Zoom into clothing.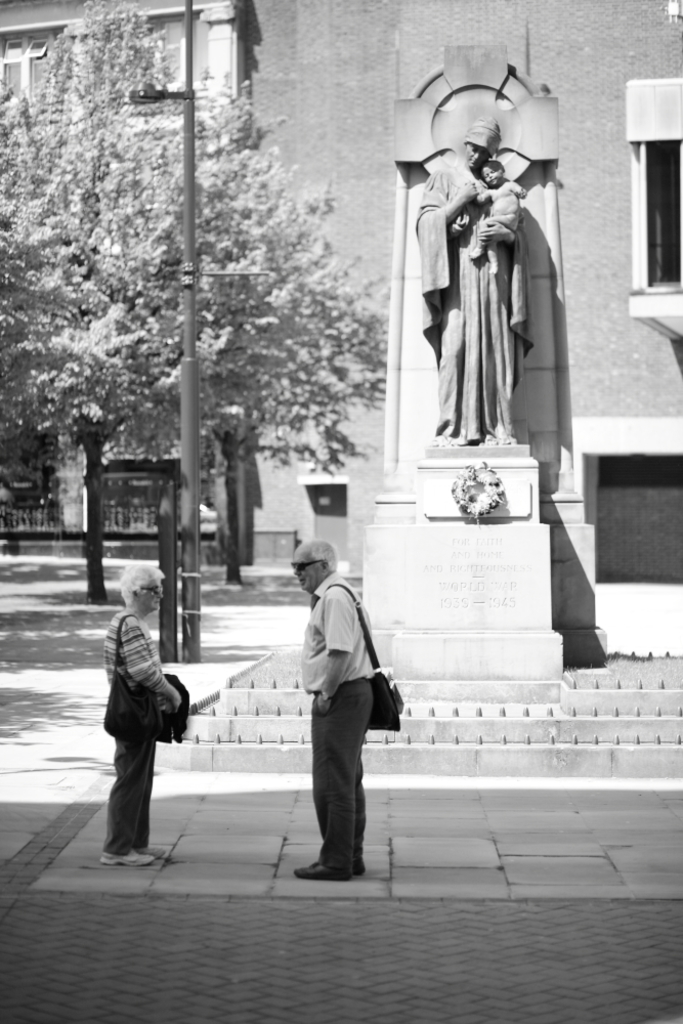
Zoom target: detection(302, 570, 370, 866).
